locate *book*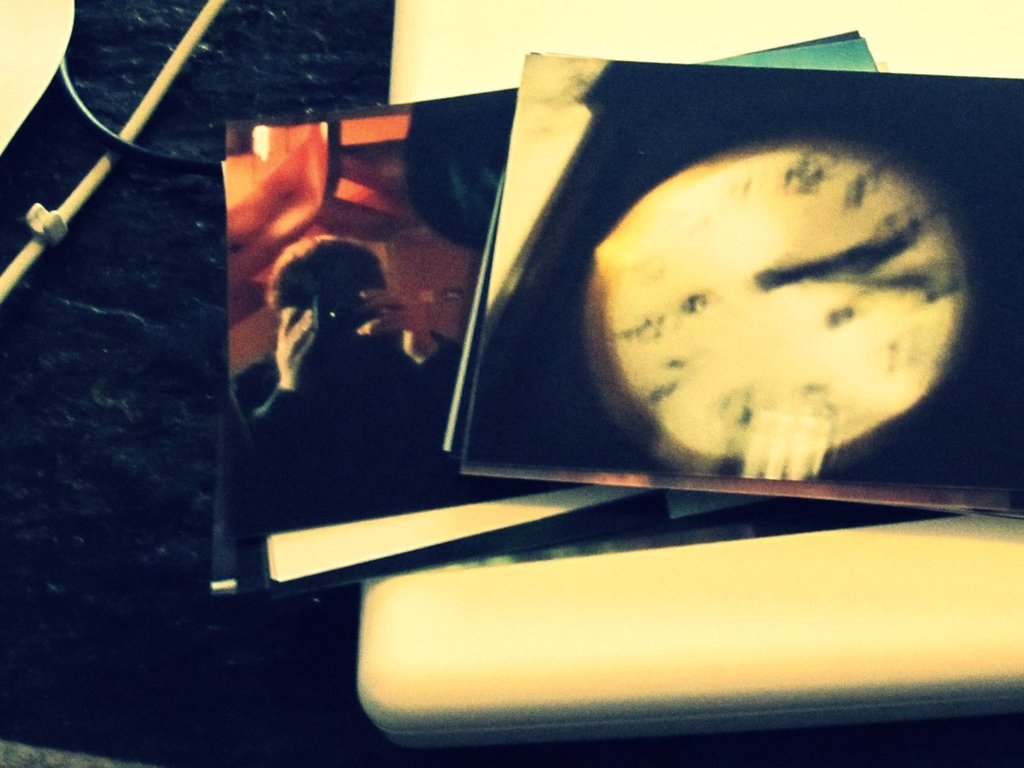
317, 511, 1022, 747
